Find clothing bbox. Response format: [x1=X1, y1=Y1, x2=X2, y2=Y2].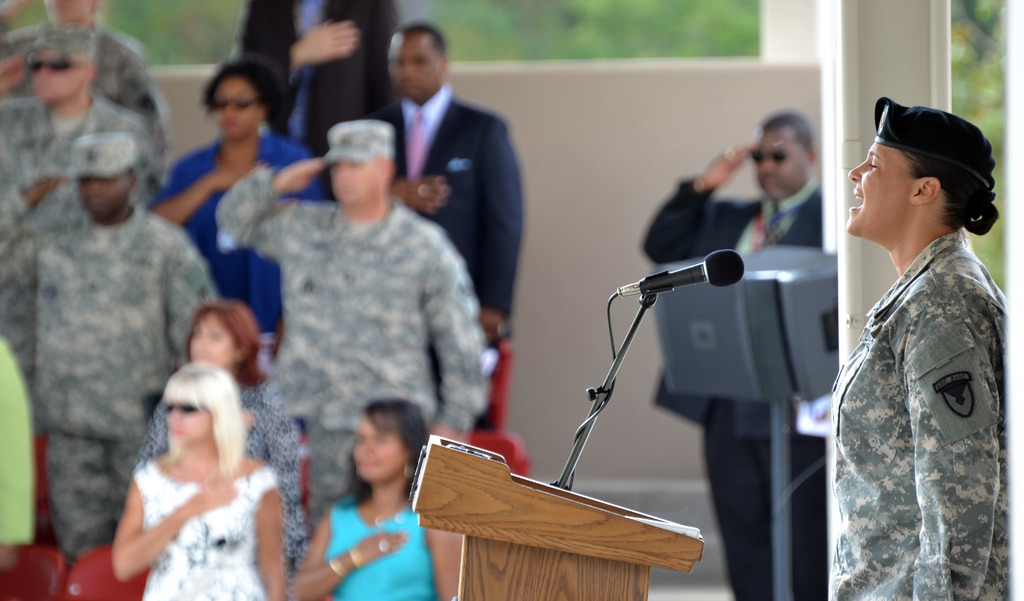
[x1=0, y1=88, x2=158, y2=235].
